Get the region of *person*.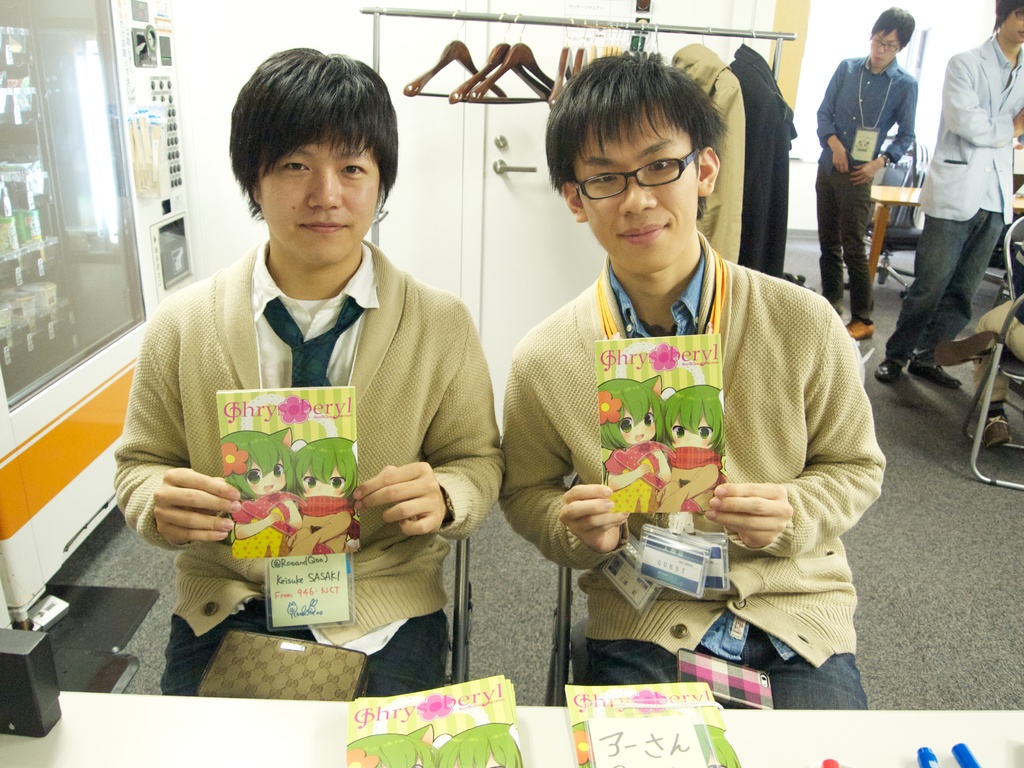
box=[818, 3, 917, 337].
